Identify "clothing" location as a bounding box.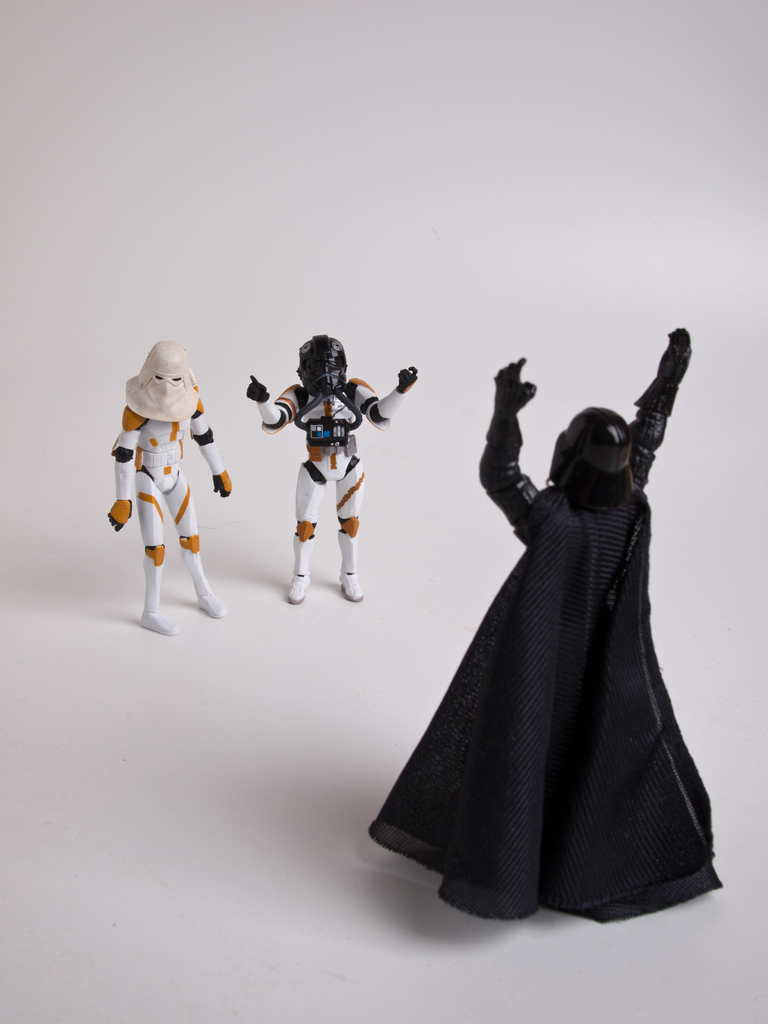
(x1=102, y1=385, x2=236, y2=566).
